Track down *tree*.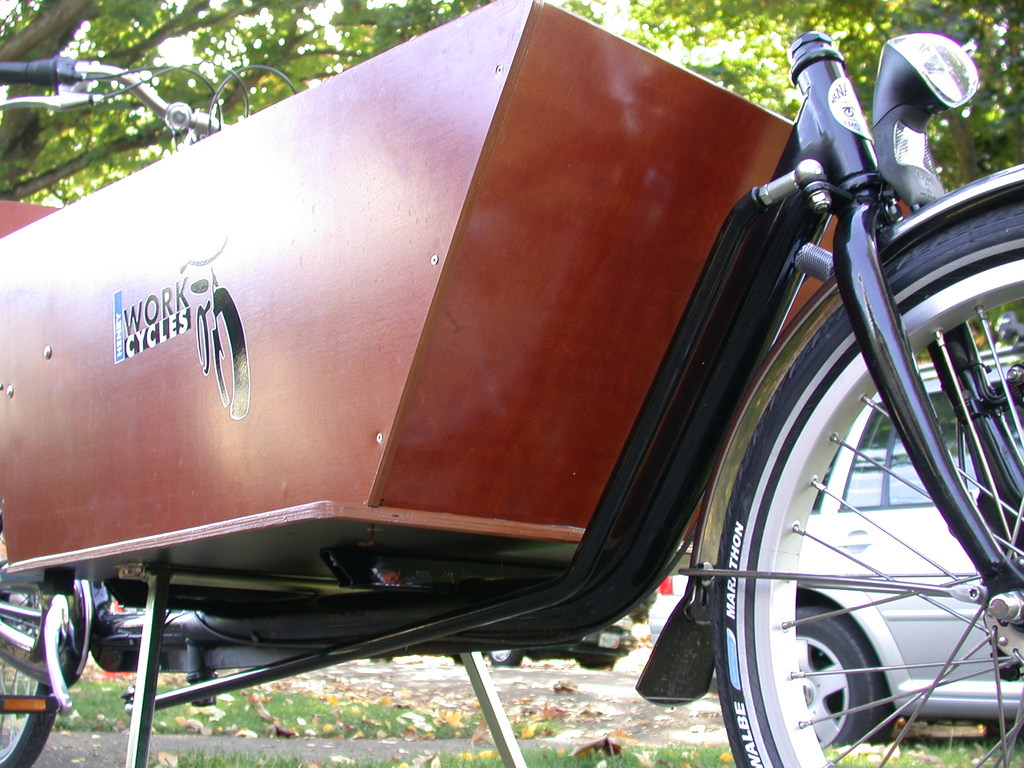
Tracked to {"left": 0, "top": 0, "right": 494, "bottom": 211}.
